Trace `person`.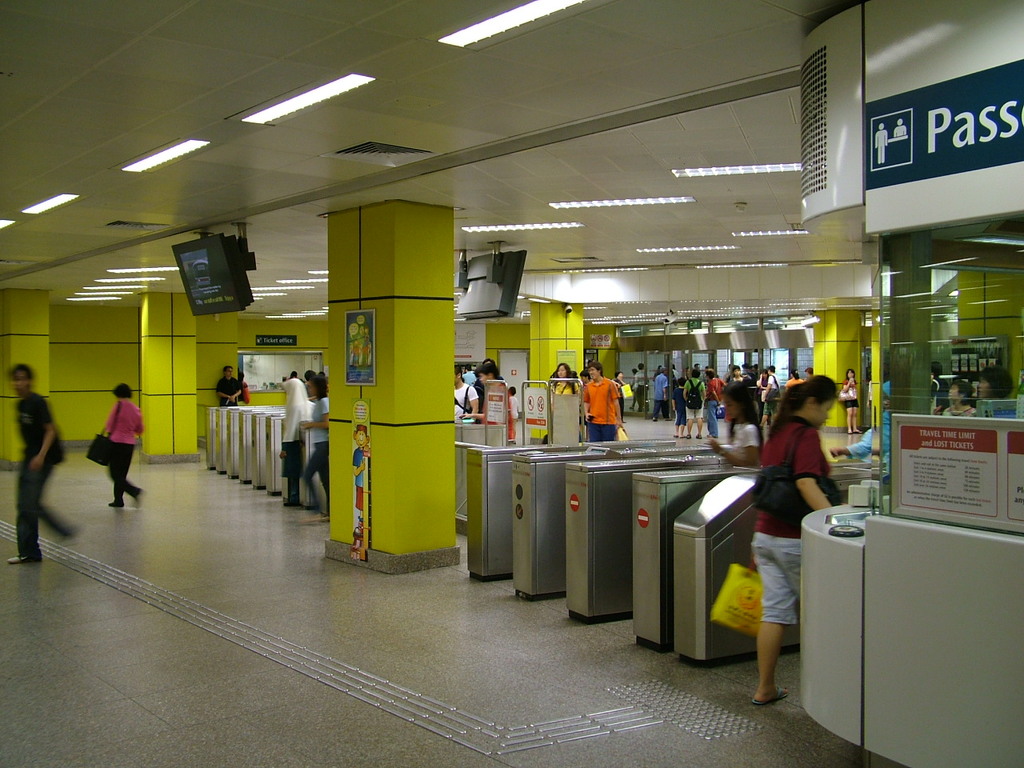
Traced to [left=649, top=367, right=671, bottom=421].
